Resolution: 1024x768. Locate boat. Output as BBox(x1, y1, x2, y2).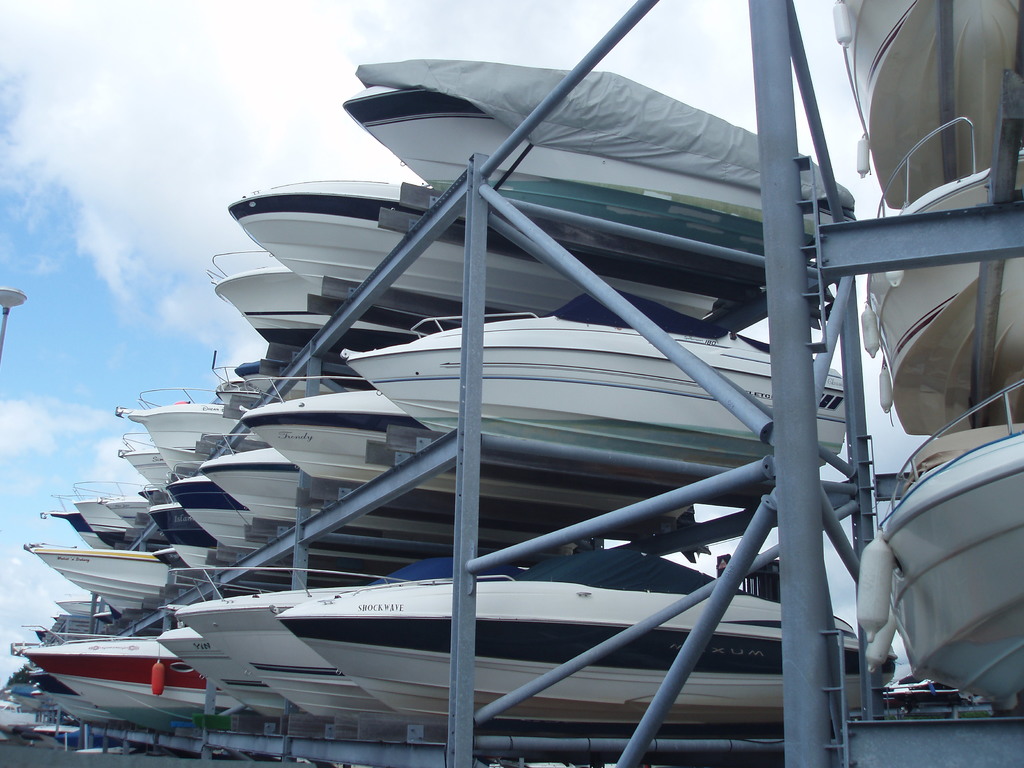
BBox(837, 0, 1023, 214).
